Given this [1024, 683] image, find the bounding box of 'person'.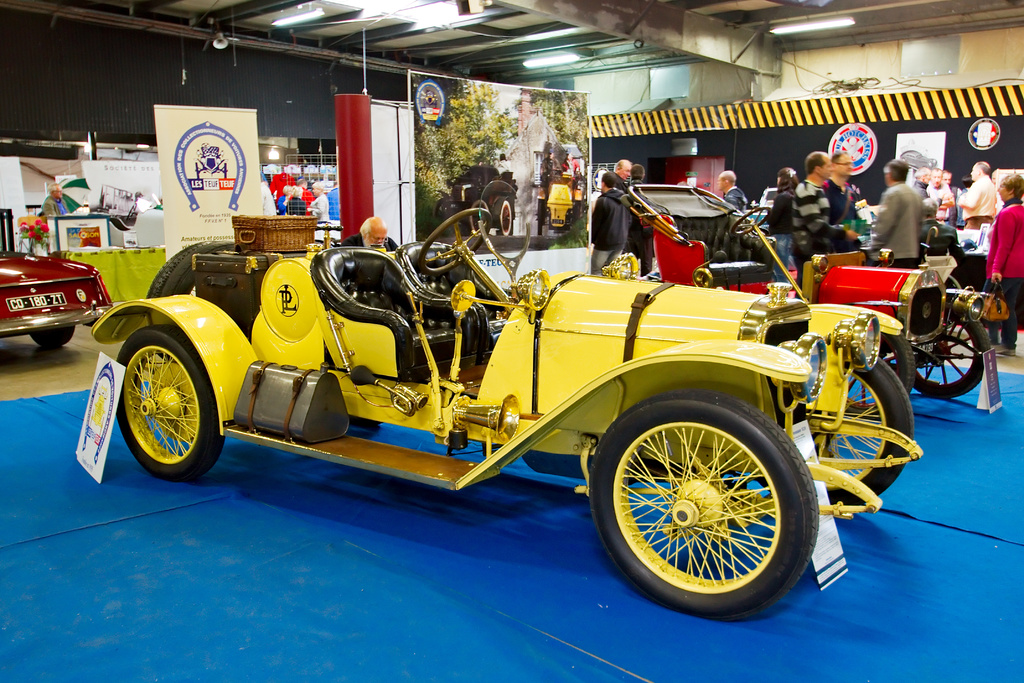
<box>614,148,636,185</box>.
